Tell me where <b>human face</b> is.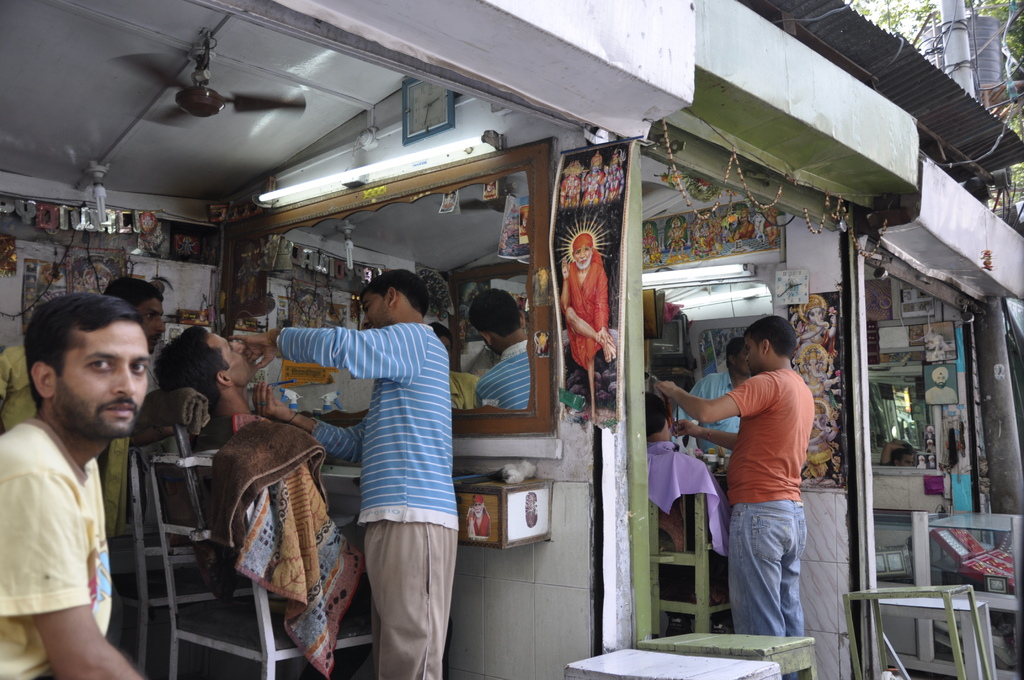
<b>human face</b> is at (60, 321, 152, 440).
